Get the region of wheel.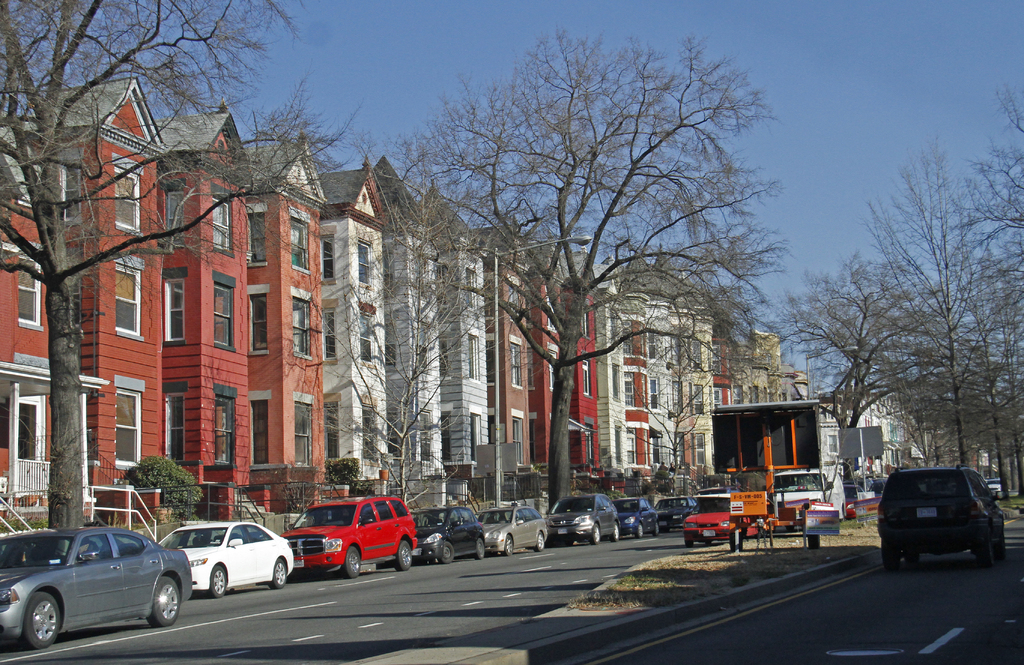
{"left": 439, "top": 541, "right": 455, "bottom": 564}.
